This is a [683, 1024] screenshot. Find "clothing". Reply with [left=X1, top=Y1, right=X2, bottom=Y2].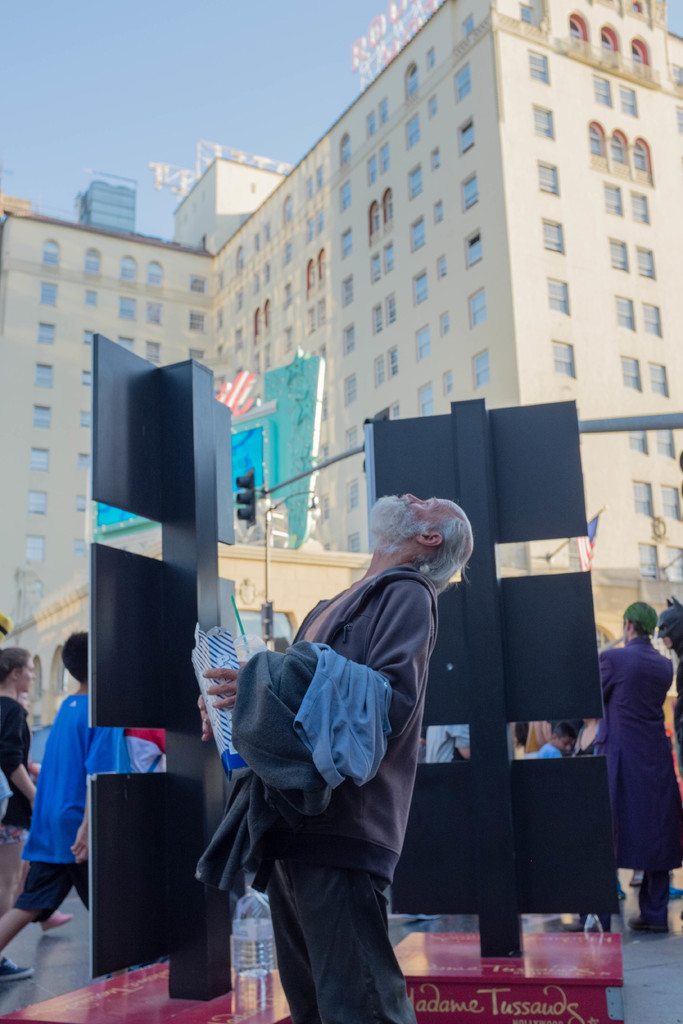
[left=0, top=698, right=38, bottom=838].
